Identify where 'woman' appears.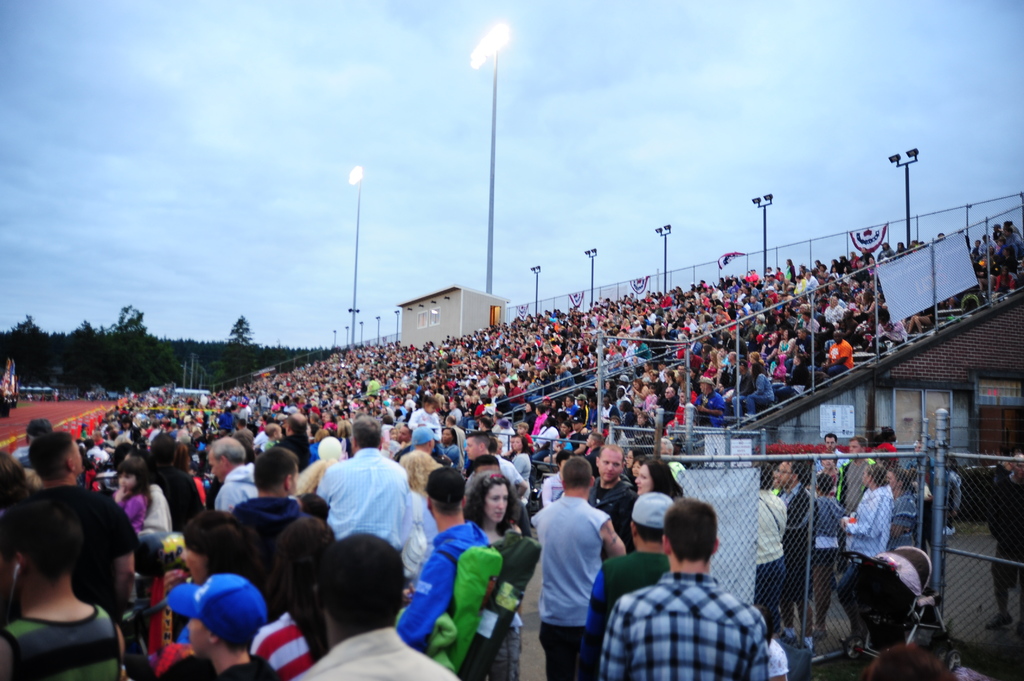
Appears at [x1=695, y1=348, x2=720, y2=378].
